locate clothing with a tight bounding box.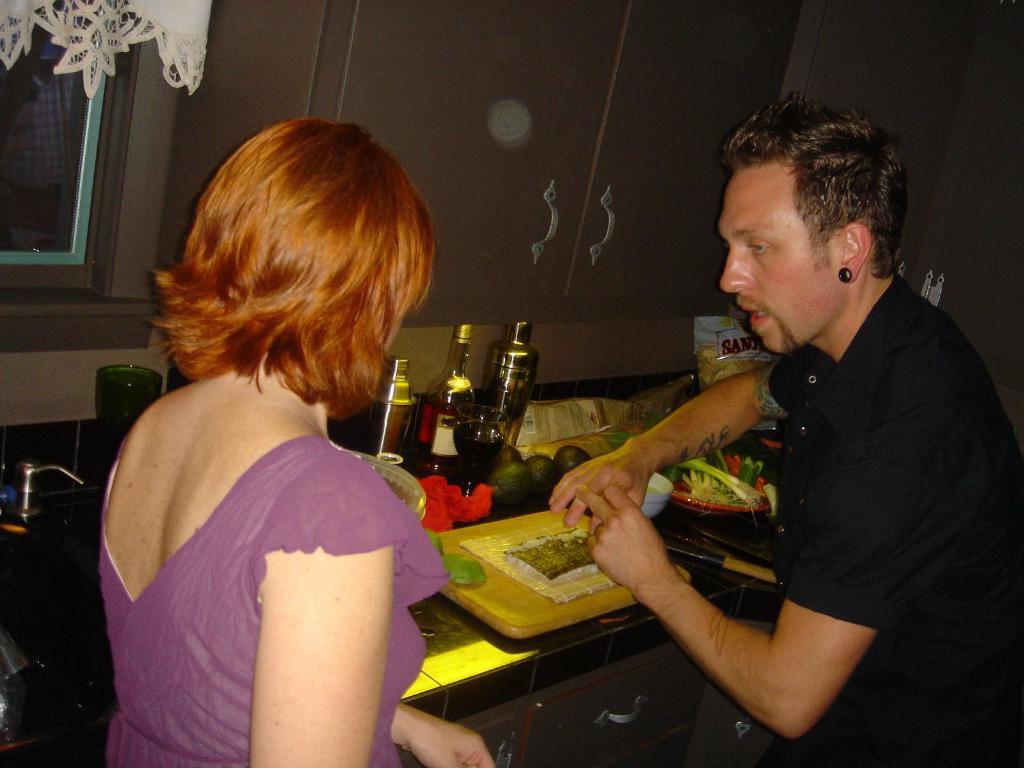
{"x1": 769, "y1": 277, "x2": 1023, "y2": 767}.
